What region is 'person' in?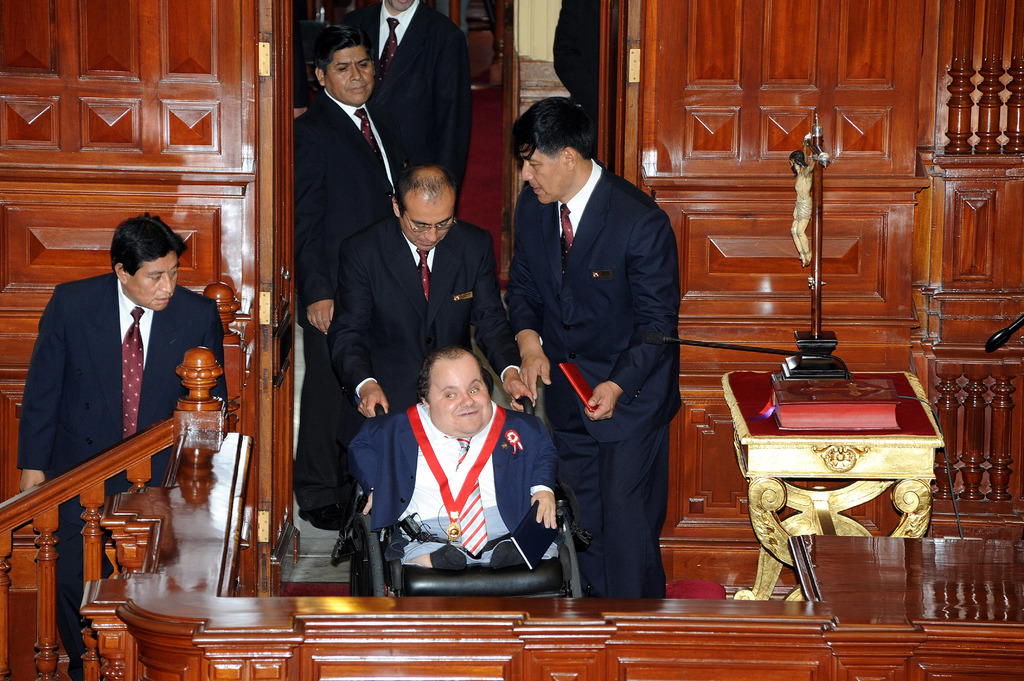
507,93,692,601.
